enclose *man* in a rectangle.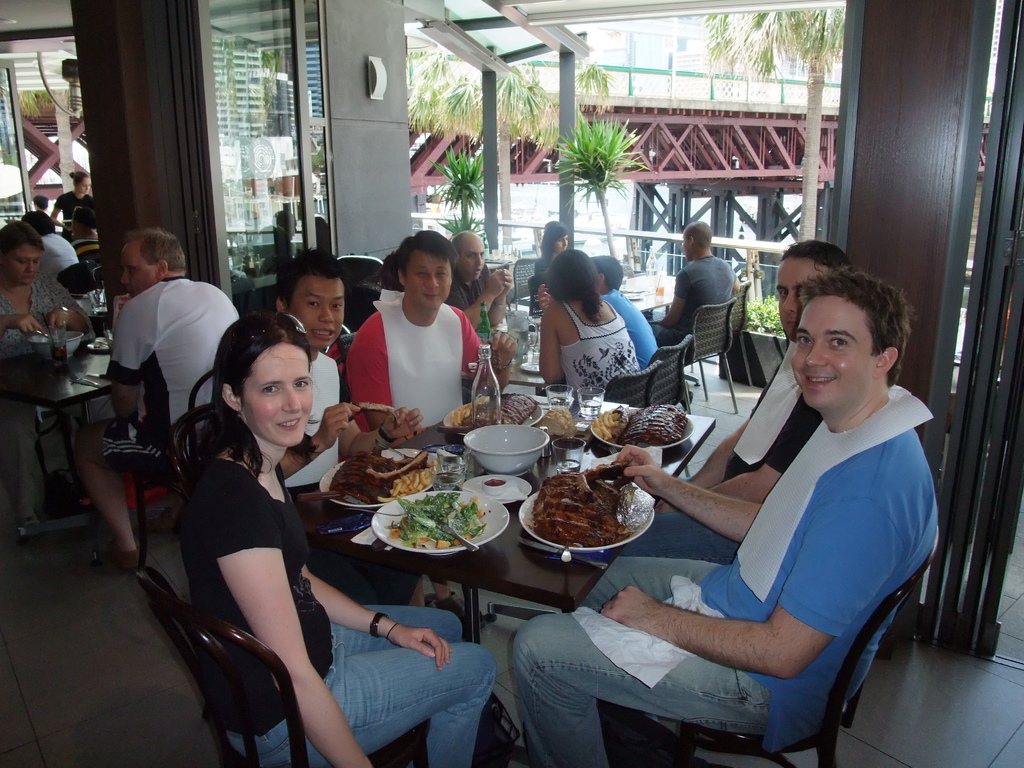
<region>449, 233, 515, 328</region>.
